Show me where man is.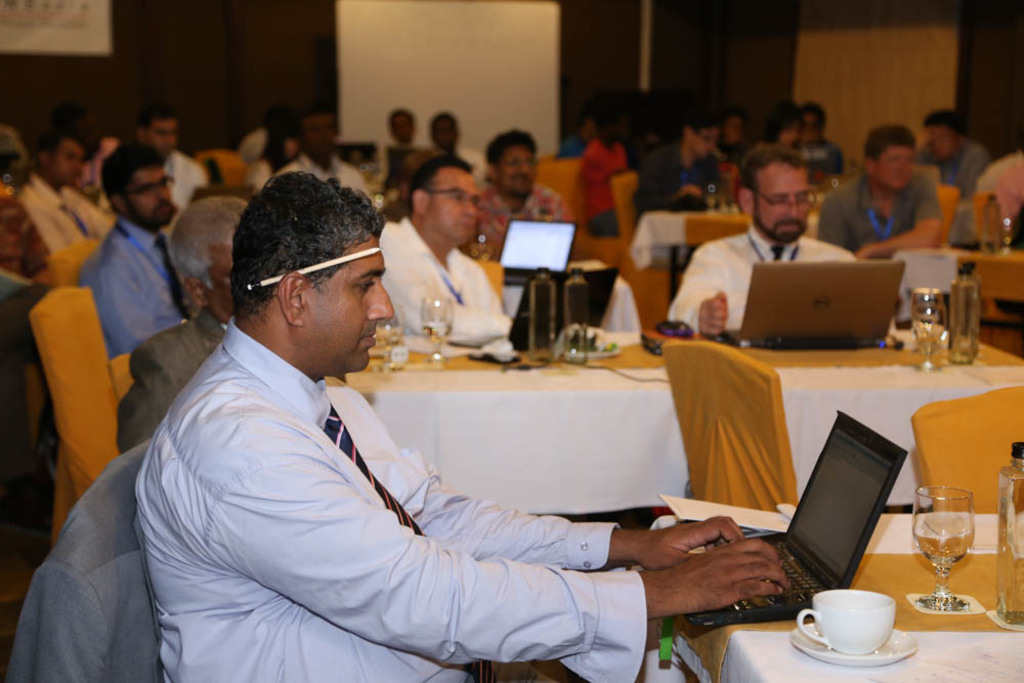
man is at crop(421, 105, 487, 180).
